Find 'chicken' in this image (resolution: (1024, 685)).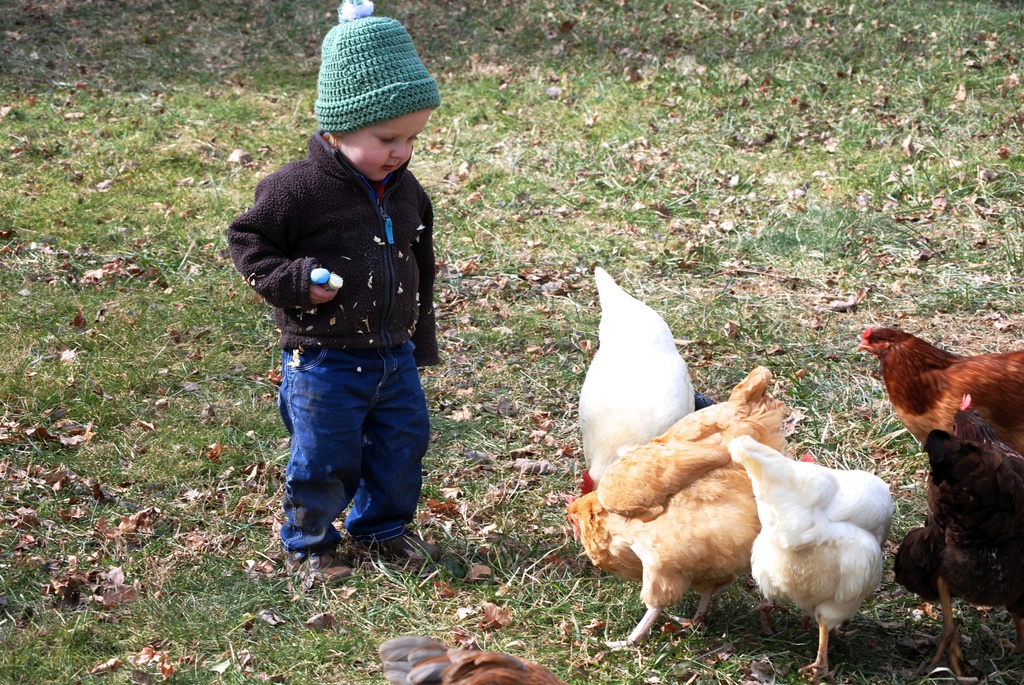
(572,269,703,485).
